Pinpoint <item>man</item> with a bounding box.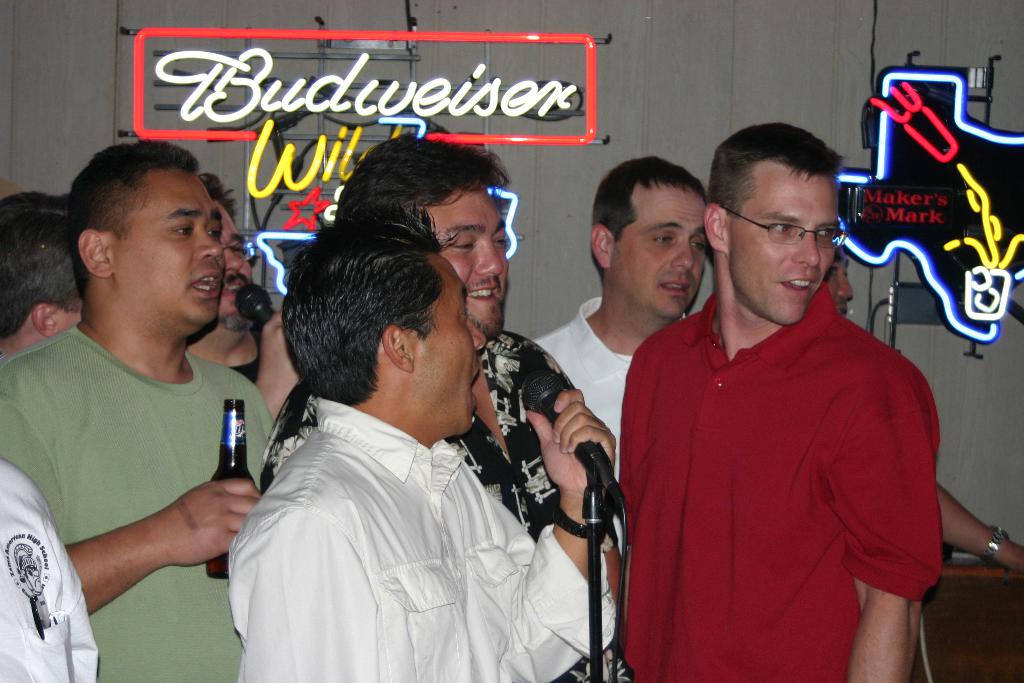
rect(261, 136, 634, 682).
